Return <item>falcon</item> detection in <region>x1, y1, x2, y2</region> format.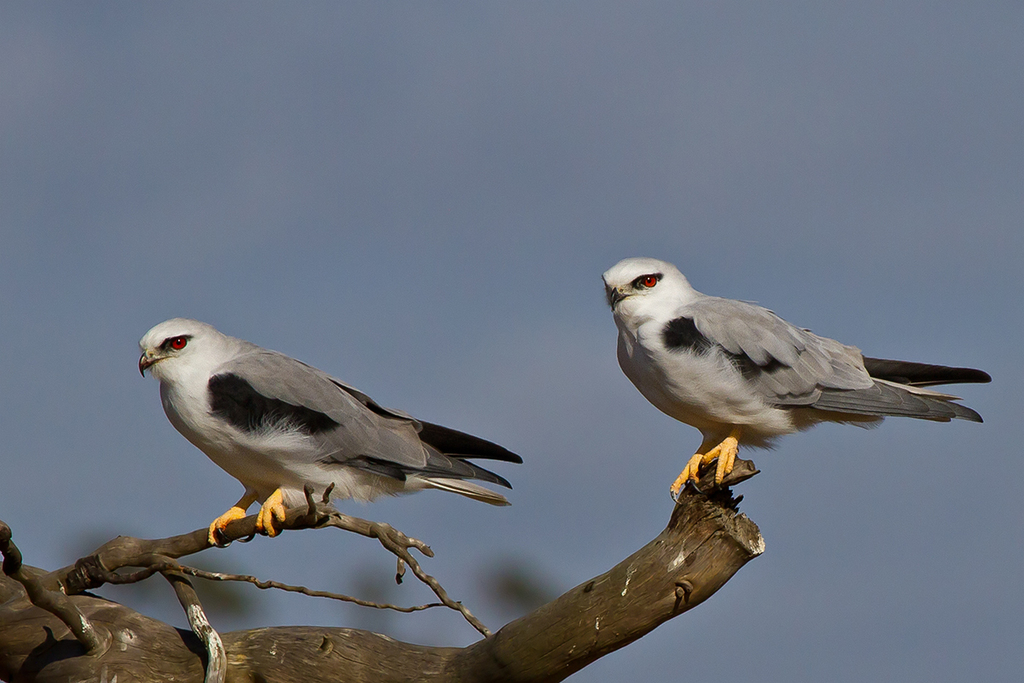
<region>137, 312, 526, 551</region>.
